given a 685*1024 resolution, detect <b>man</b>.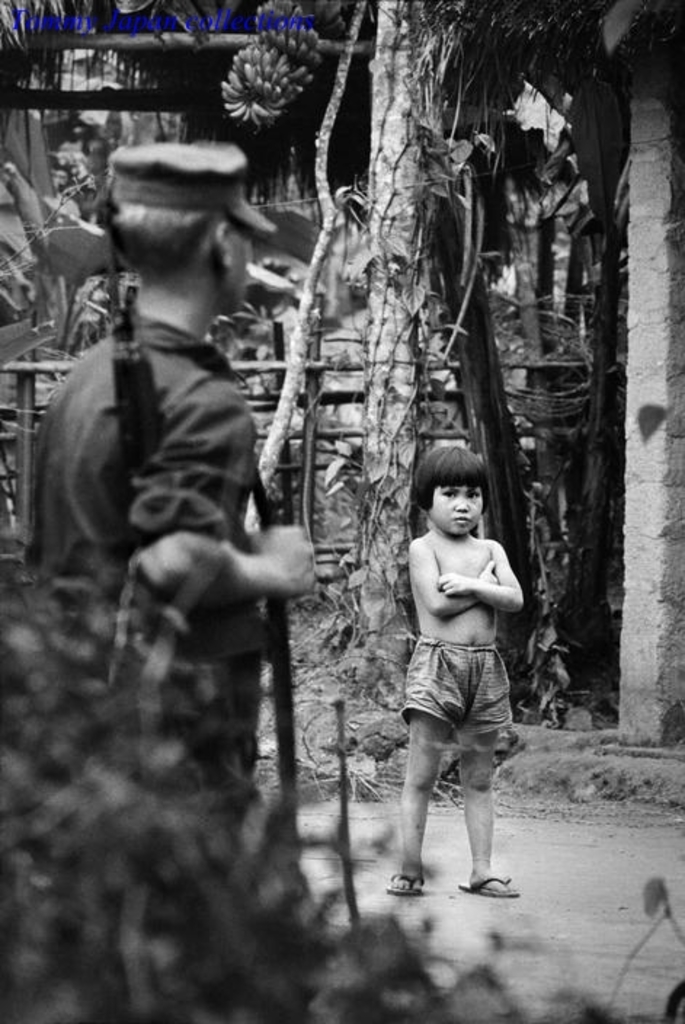
detection(42, 122, 358, 947).
